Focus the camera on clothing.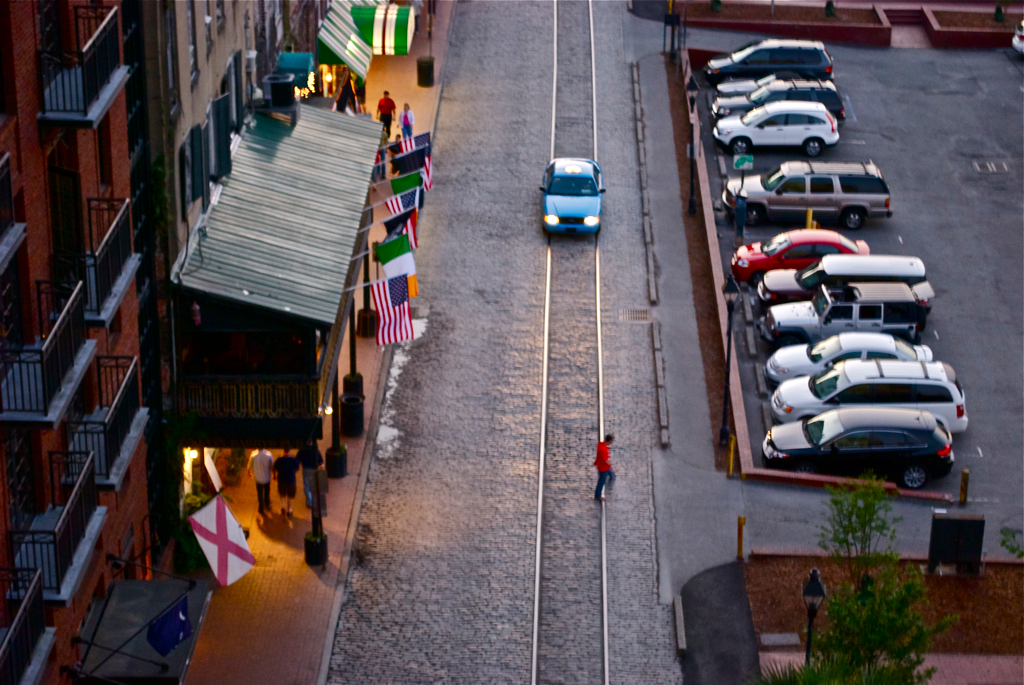
Focus region: x1=376 y1=97 x2=396 y2=134.
